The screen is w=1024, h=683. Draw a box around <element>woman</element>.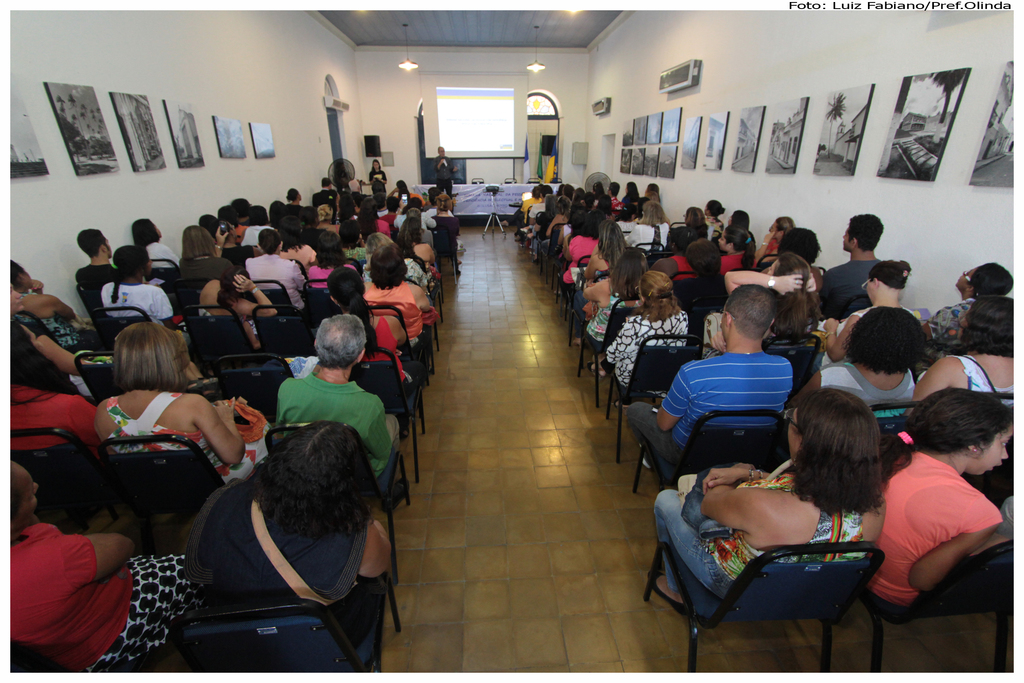
crop(193, 423, 385, 654).
